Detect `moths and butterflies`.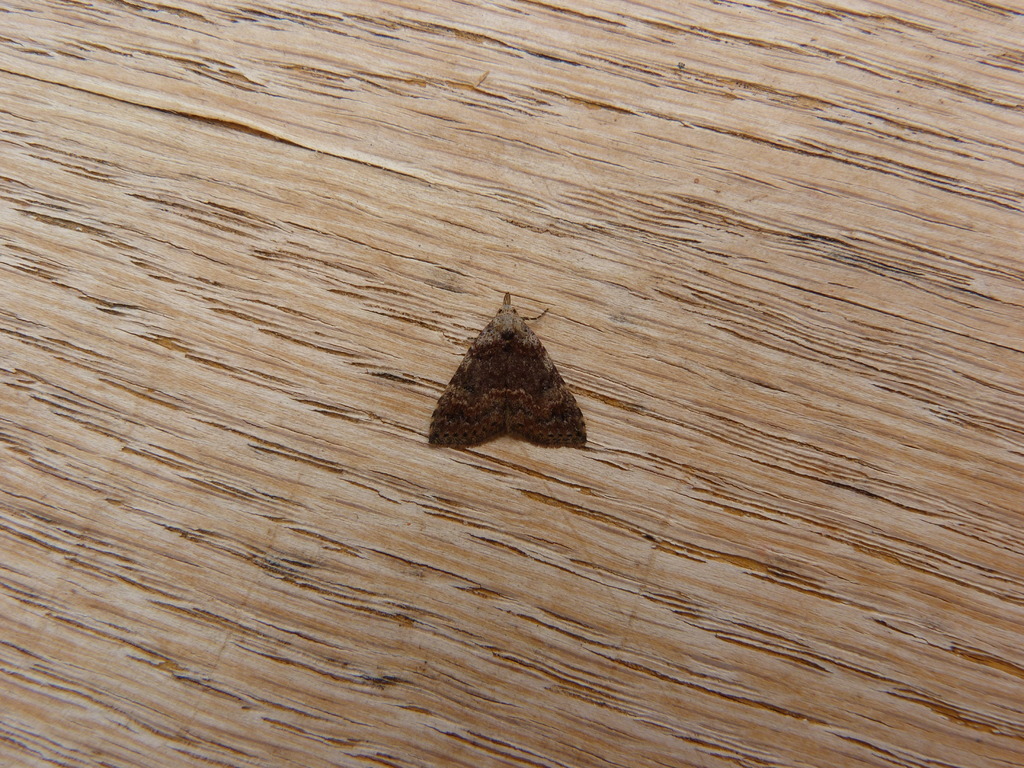
Detected at region(425, 284, 590, 452).
